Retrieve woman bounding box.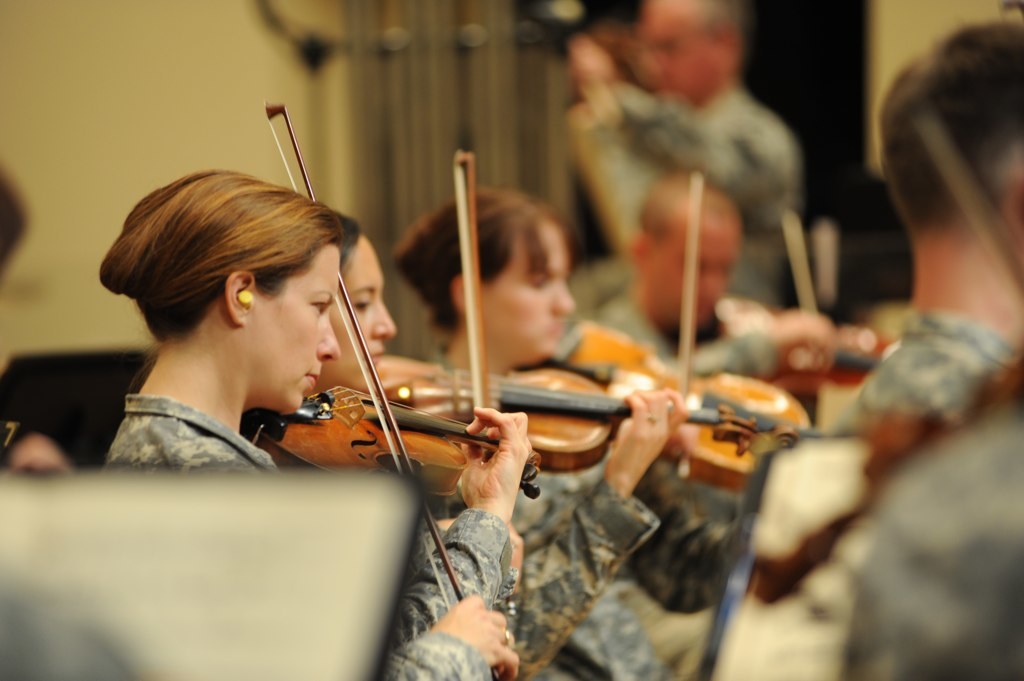
Bounding box: crop(304, 210, 683, 680).
